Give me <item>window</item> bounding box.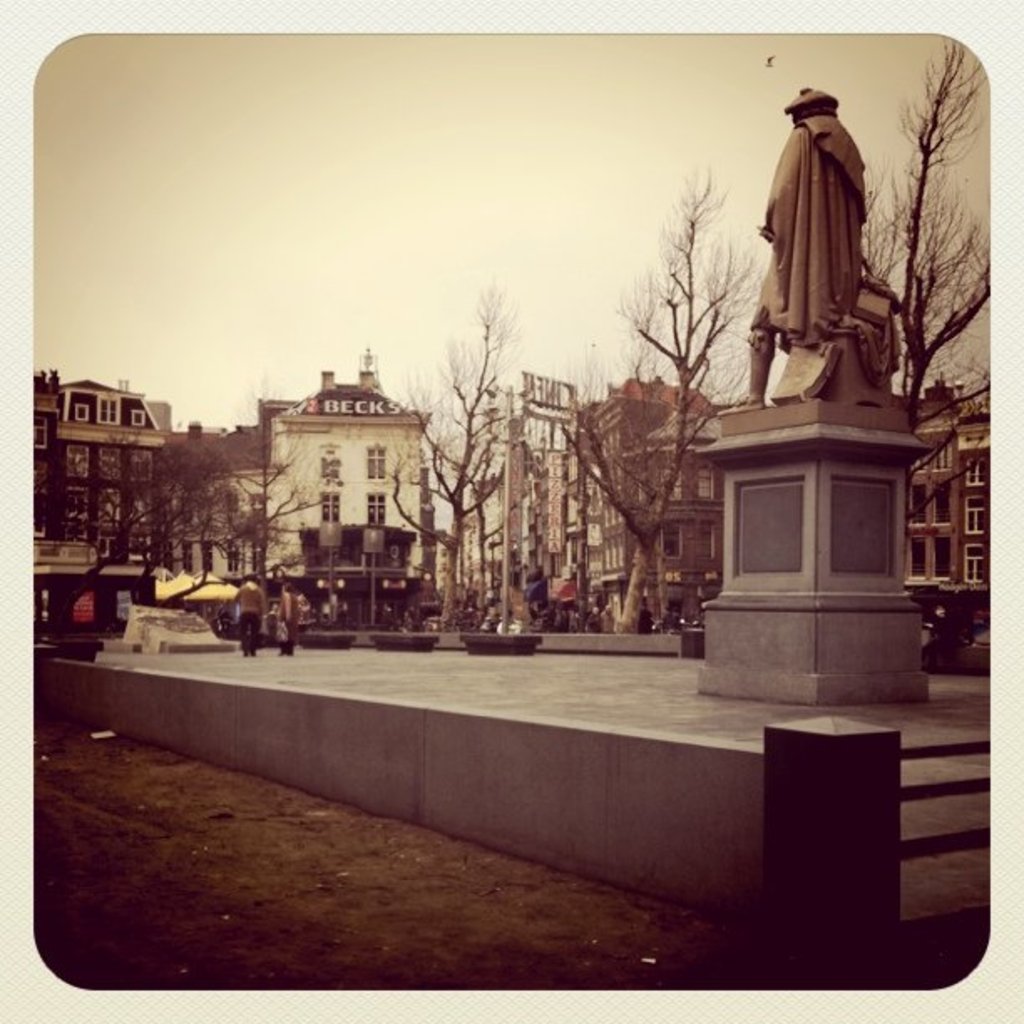
(left=912, top=487, right=924, bottom=525).
